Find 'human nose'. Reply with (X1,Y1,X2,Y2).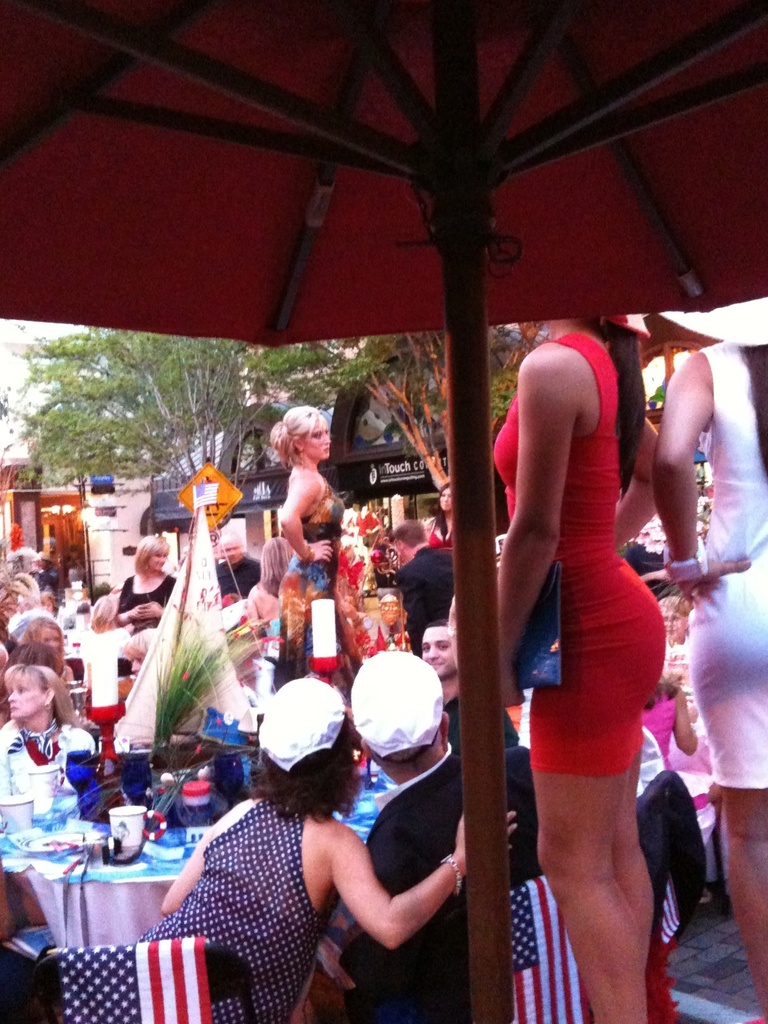
(158,555,166,564).
